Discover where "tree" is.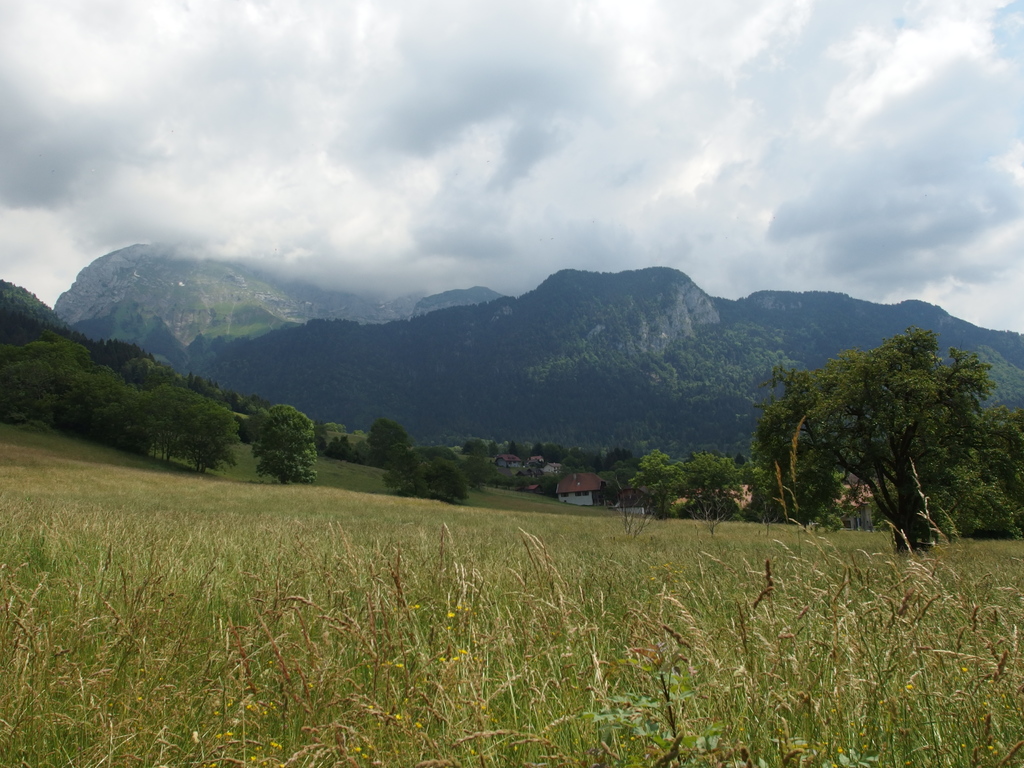
Discovered at rect(536, 444, 636, 472).
